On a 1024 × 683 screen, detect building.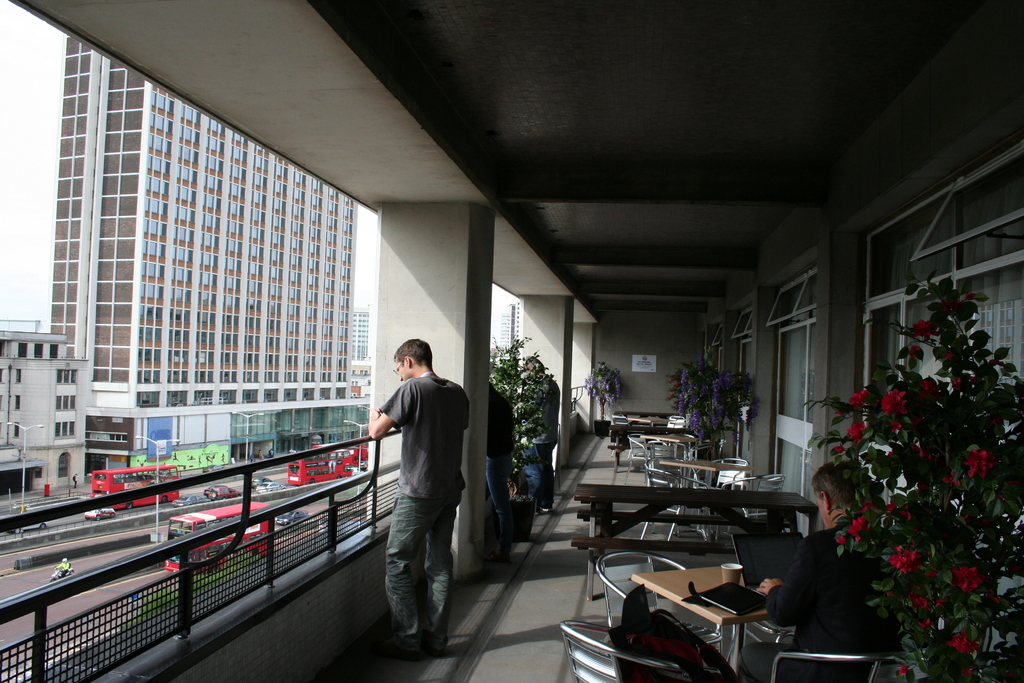
<bbox>47, 34, 354, 478</bbox>.
